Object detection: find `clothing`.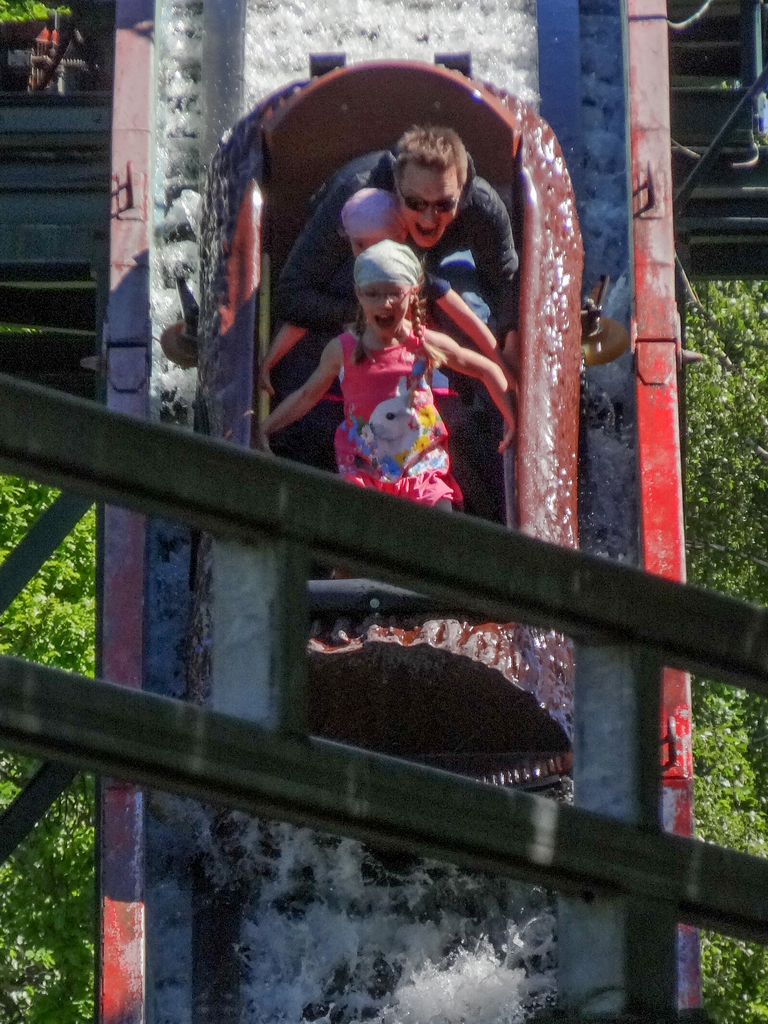
x1=345, y1=236, x2=426, y2=288.
